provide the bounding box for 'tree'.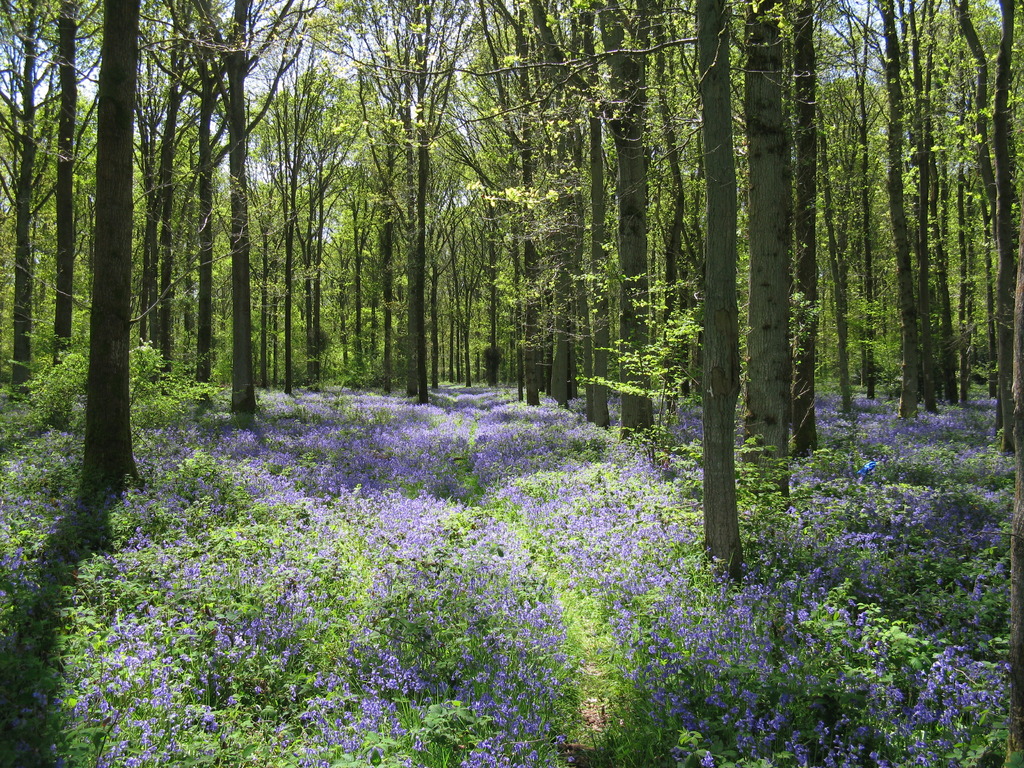
{"left": 900, "top": 6, "right": 934, "bottom": 421}.
